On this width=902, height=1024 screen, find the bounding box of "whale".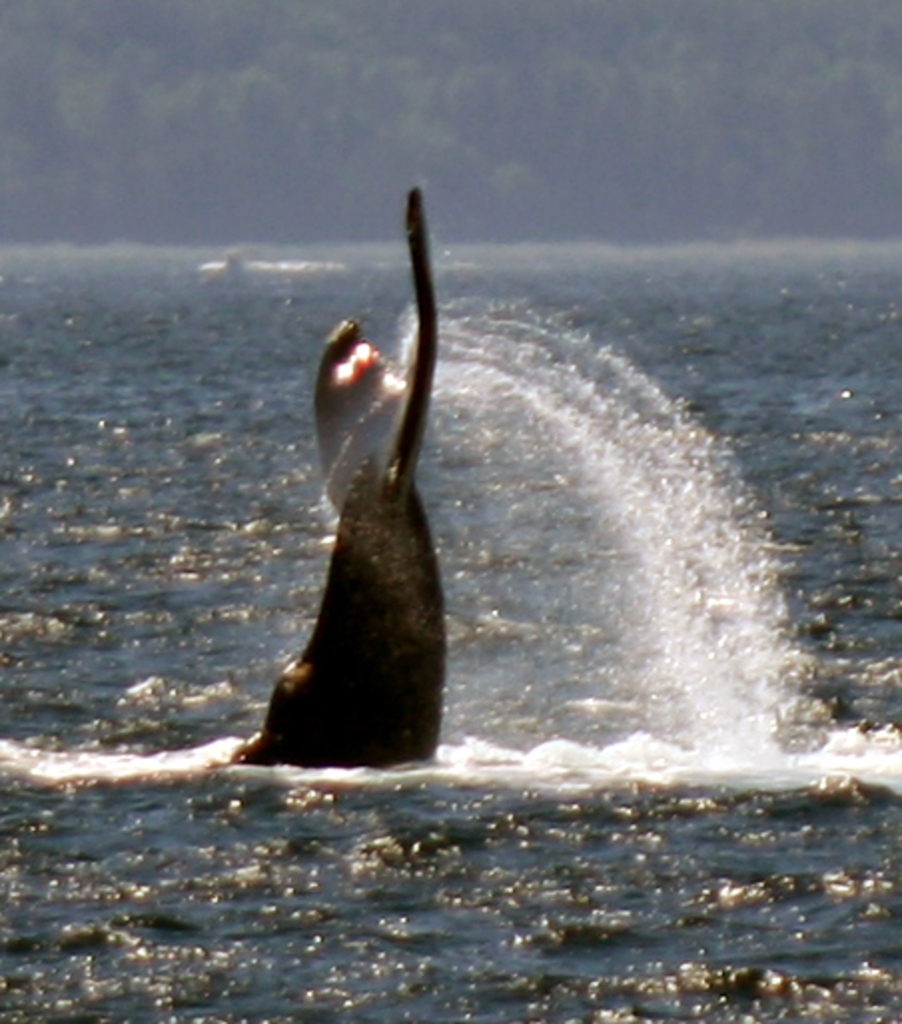
Bounding box: 220,180,445,772.
